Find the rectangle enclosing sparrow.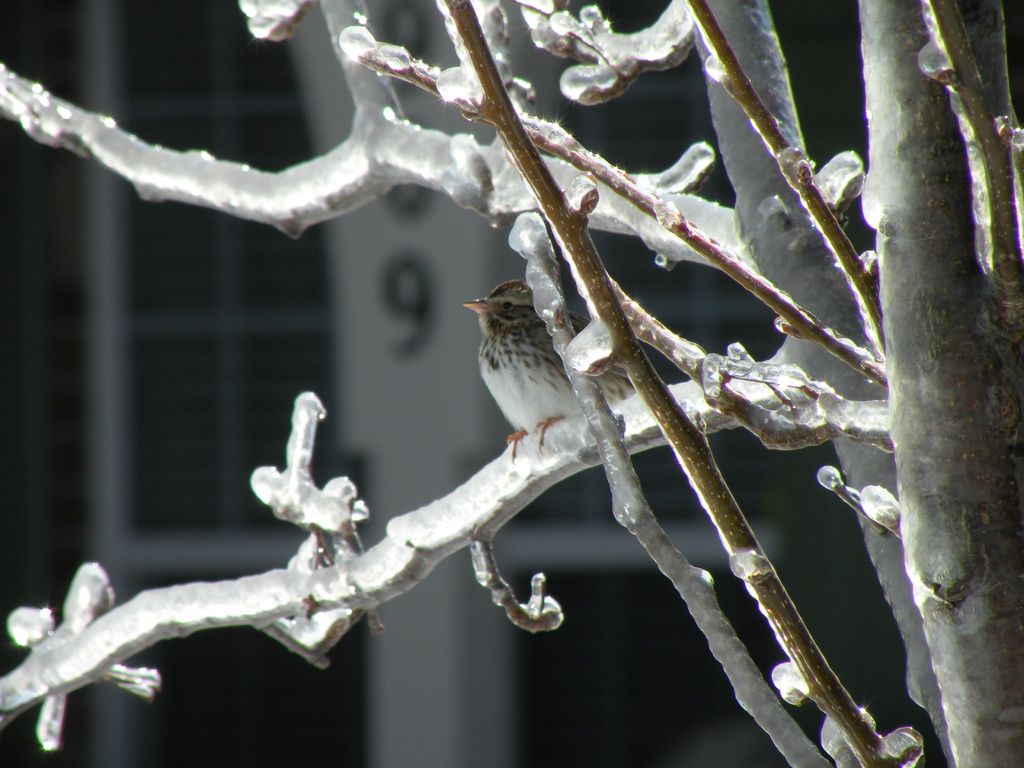
x1=459 y1=278 x2=636 y2=458.
